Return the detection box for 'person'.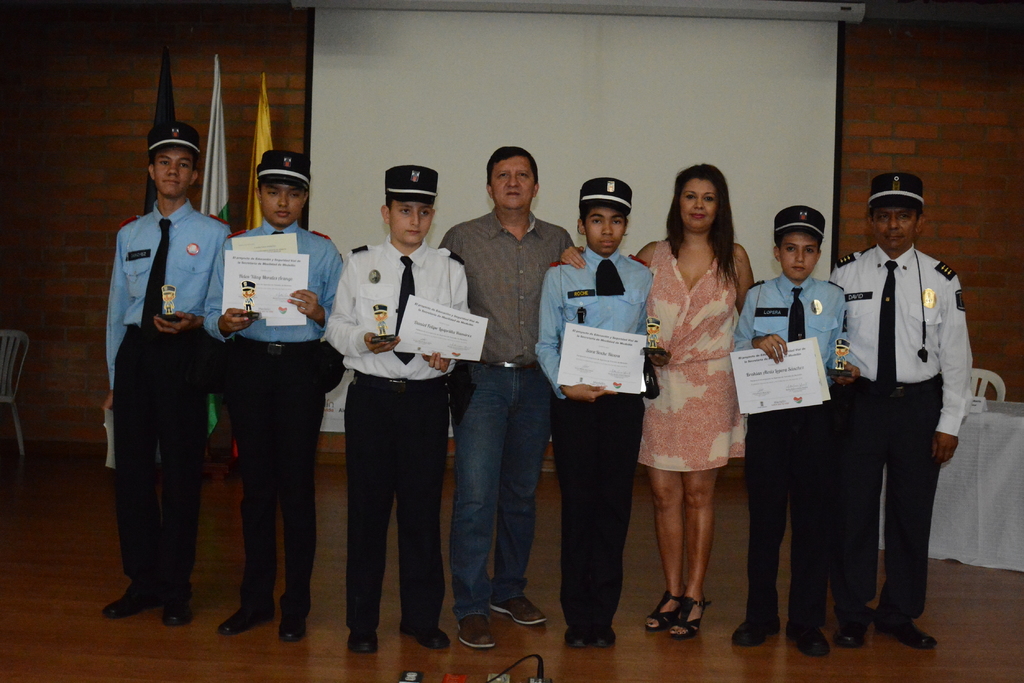
locate(824, 172, 977, 654).
